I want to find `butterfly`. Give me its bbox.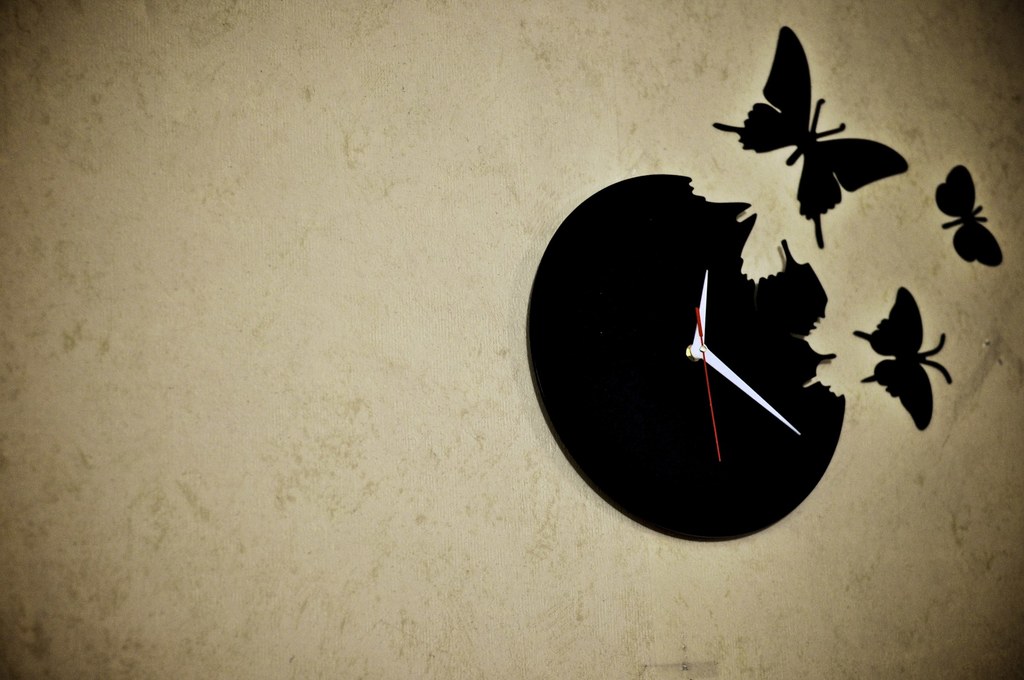
x1=934 y1=157 x2=1006 y2=268.
